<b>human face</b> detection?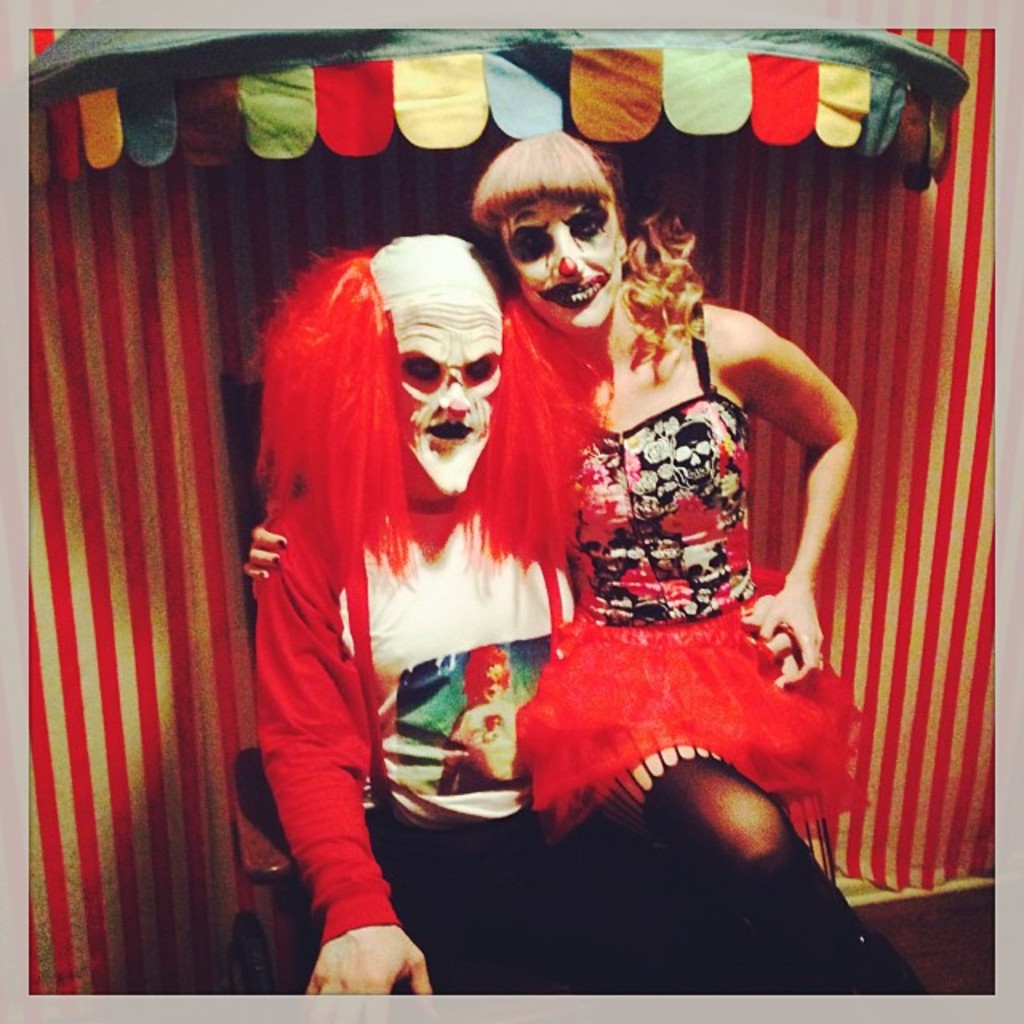
{"left": 499, "top": 195, "right": 619, "bottom": 328}
